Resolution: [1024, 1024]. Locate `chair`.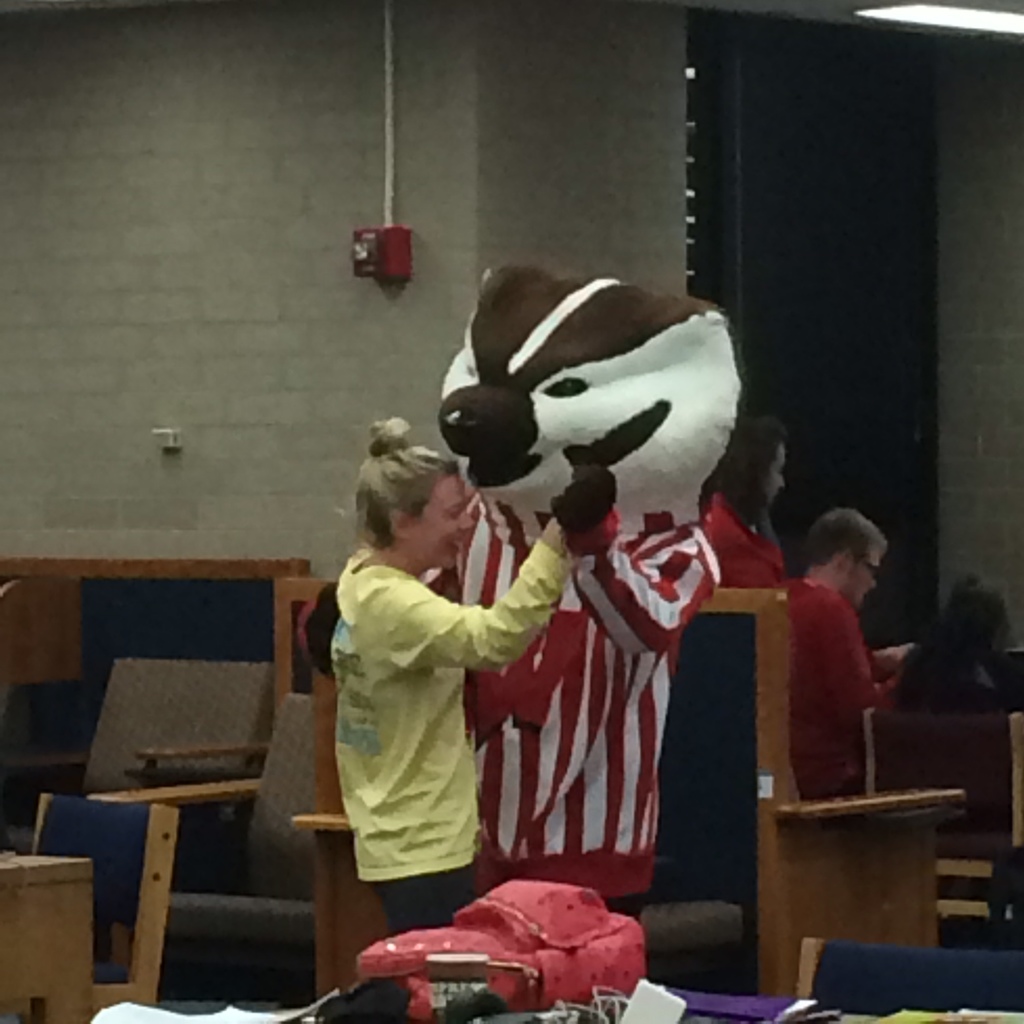
rect(30, 795, 178, 1018).
